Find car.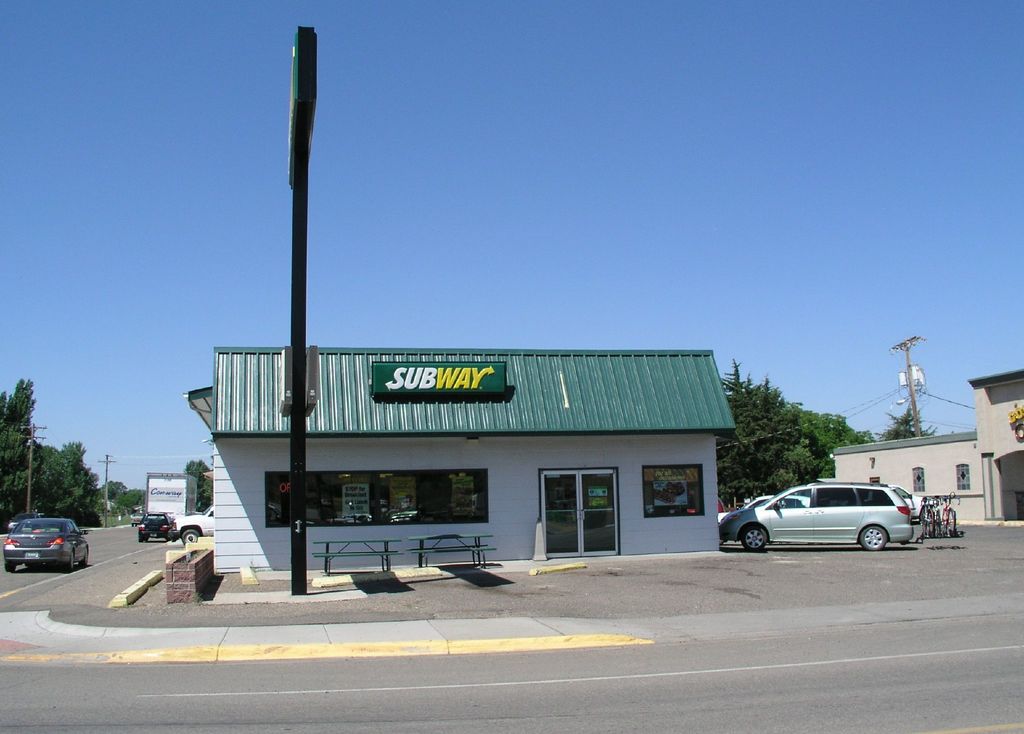
bbox=[2, 516, 89, 569].
